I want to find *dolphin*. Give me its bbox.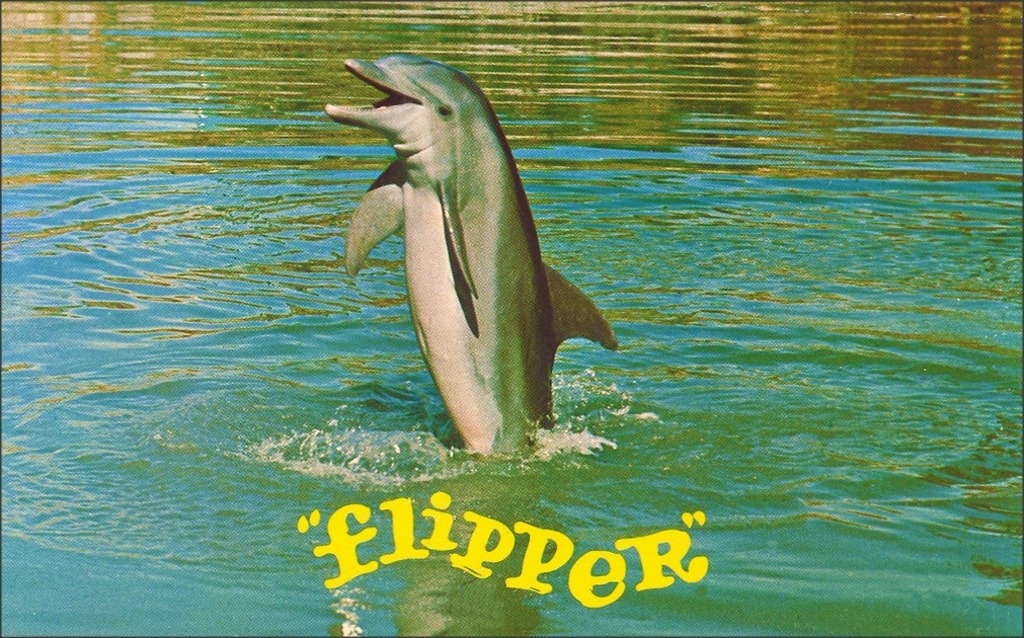
<box>317,54,623,464</box>.
